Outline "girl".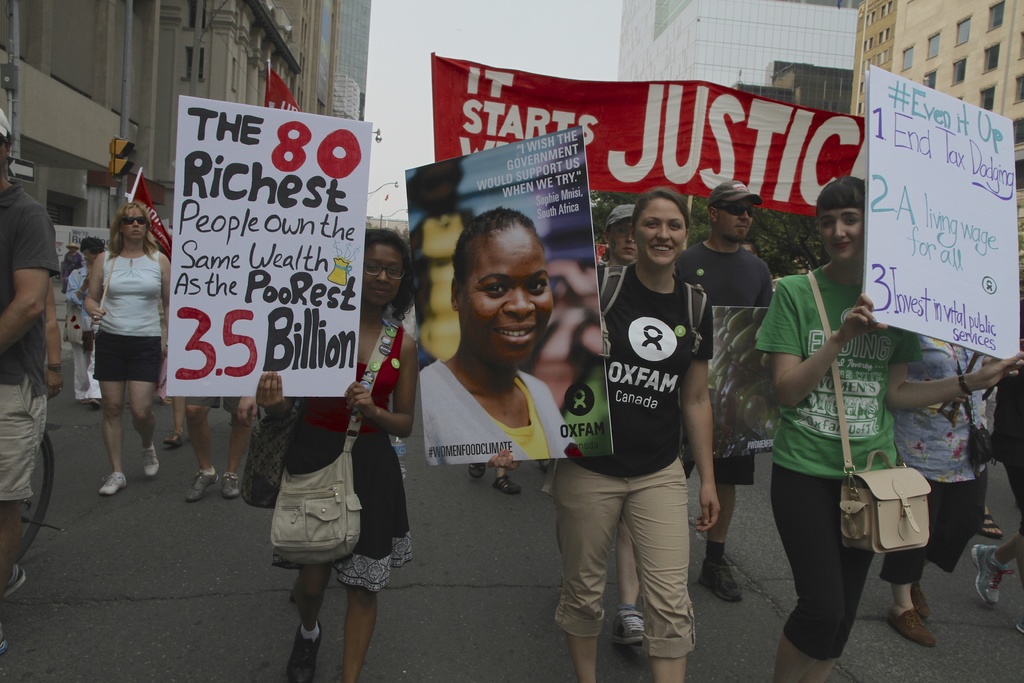
Outline: crop(78, 197, 172, 493).
